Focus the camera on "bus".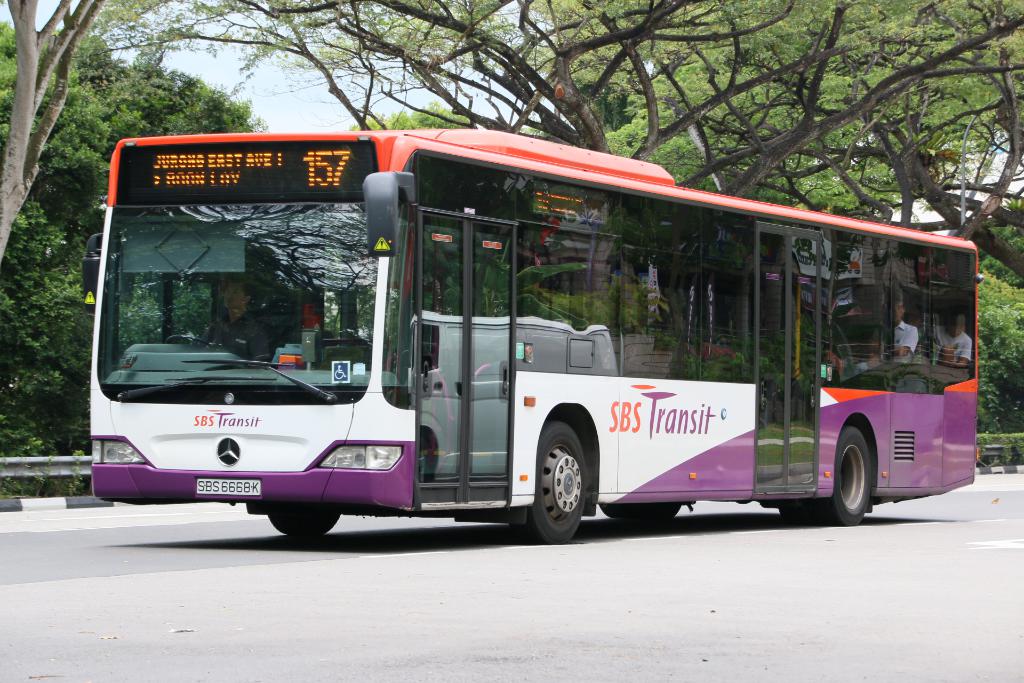
Focus region: {"x1": 79, "y1": 129, "x2": 978, "y2": 545}.
